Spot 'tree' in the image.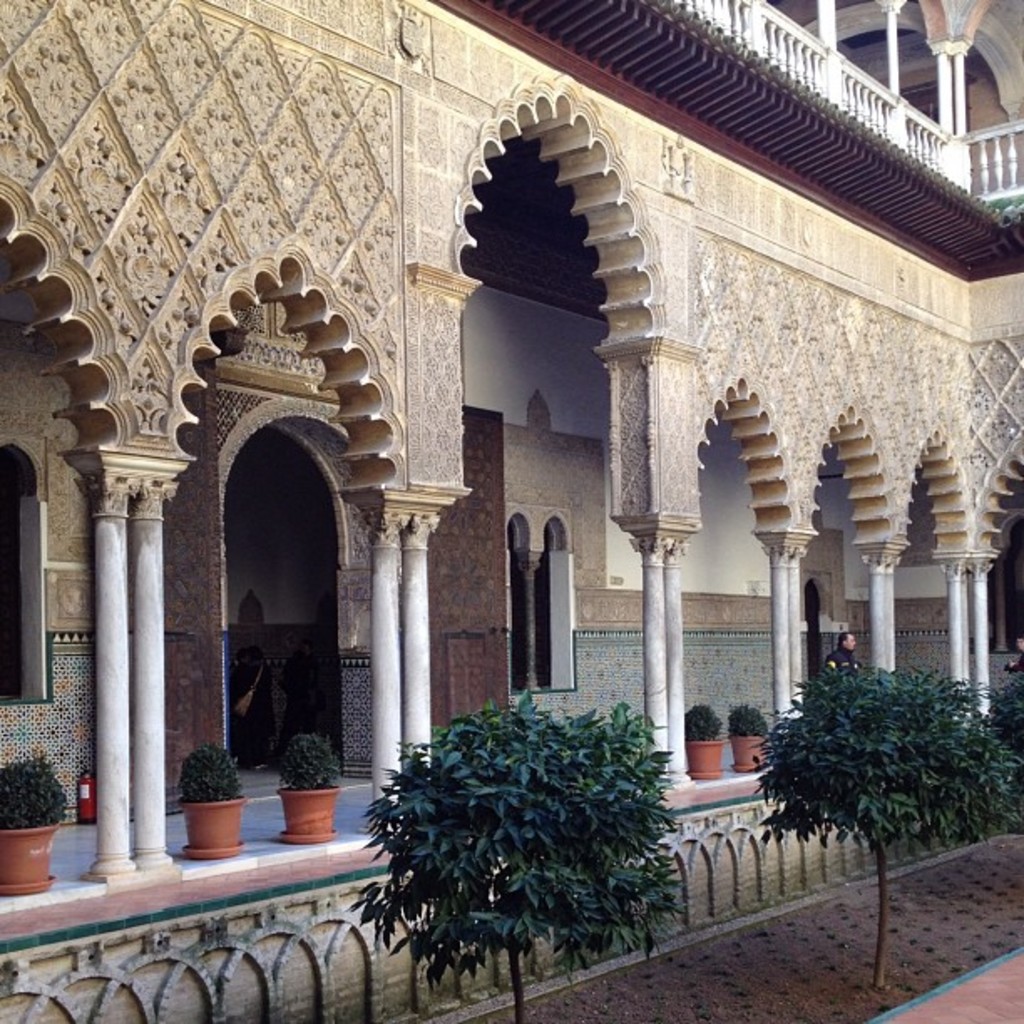
'tree' found at 974 653 1022 853.
